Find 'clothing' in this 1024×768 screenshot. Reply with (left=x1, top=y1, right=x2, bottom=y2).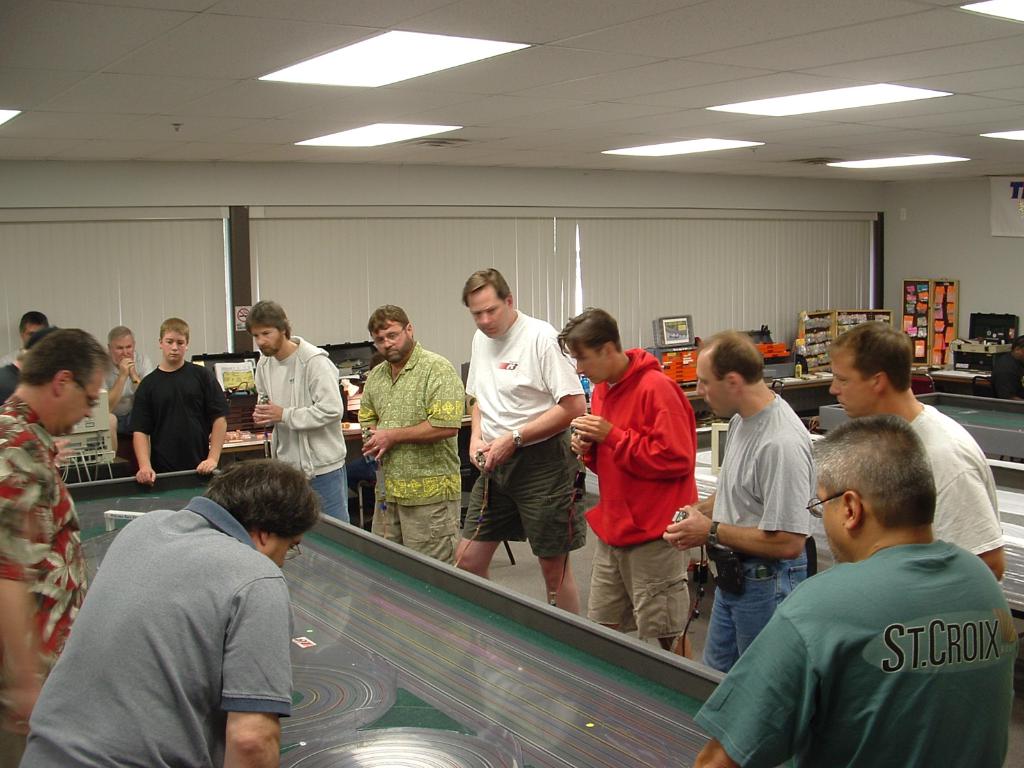
(left=251, top=332, right=351, bottom=524).
